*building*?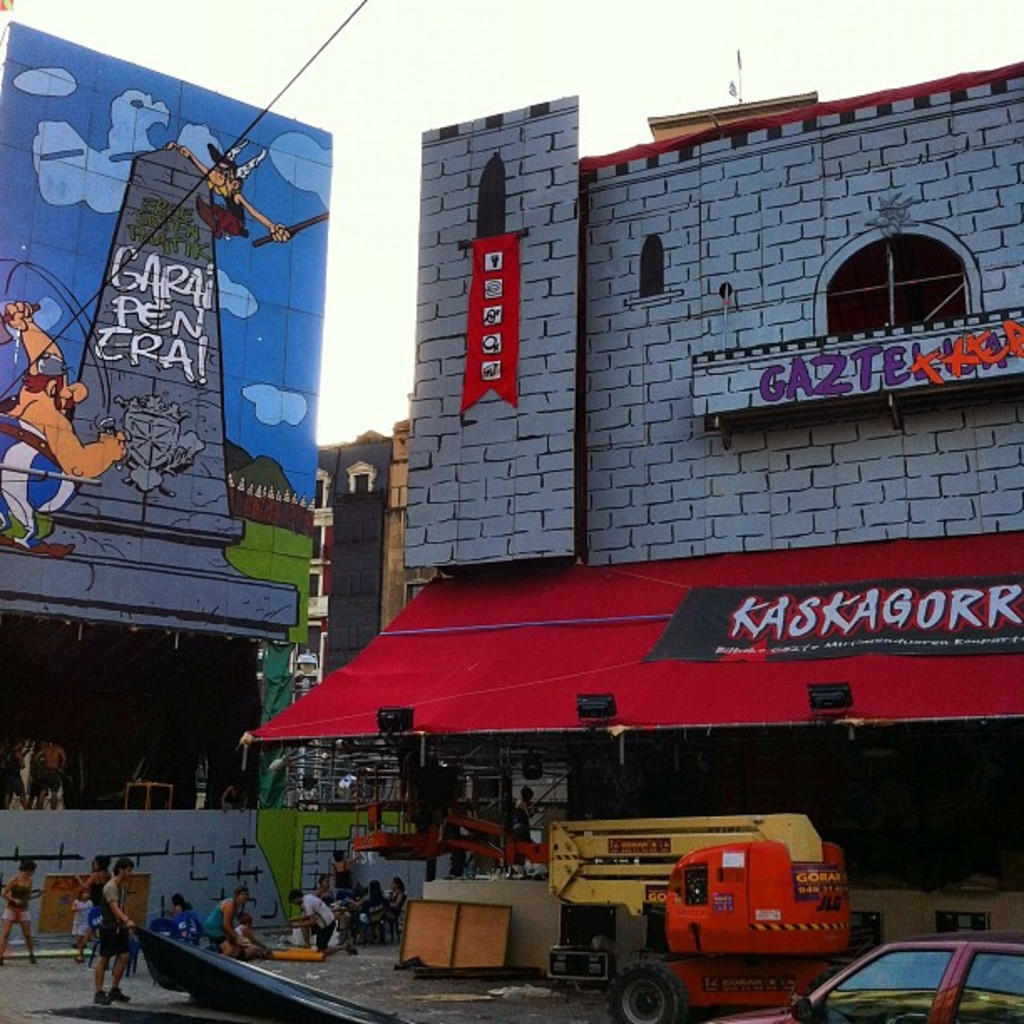
(x1=0, y1=18, x2=335, y2=817)
